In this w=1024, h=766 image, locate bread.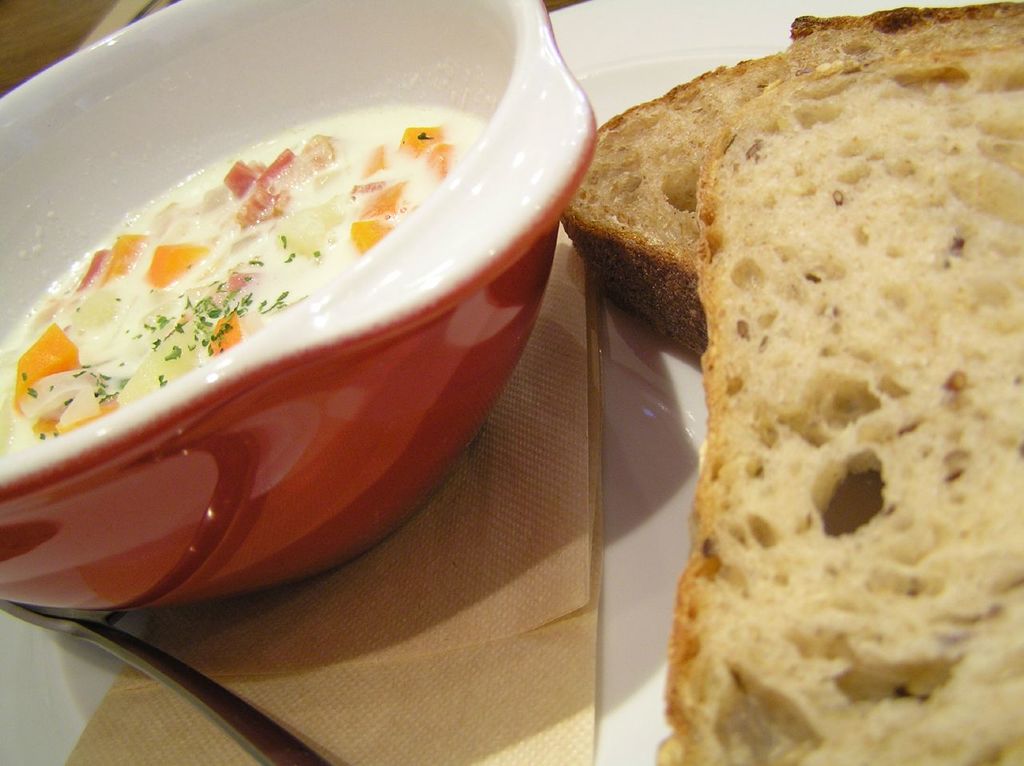
Bounding box: x1=653 y1=46 x2=1023 y2=765.
